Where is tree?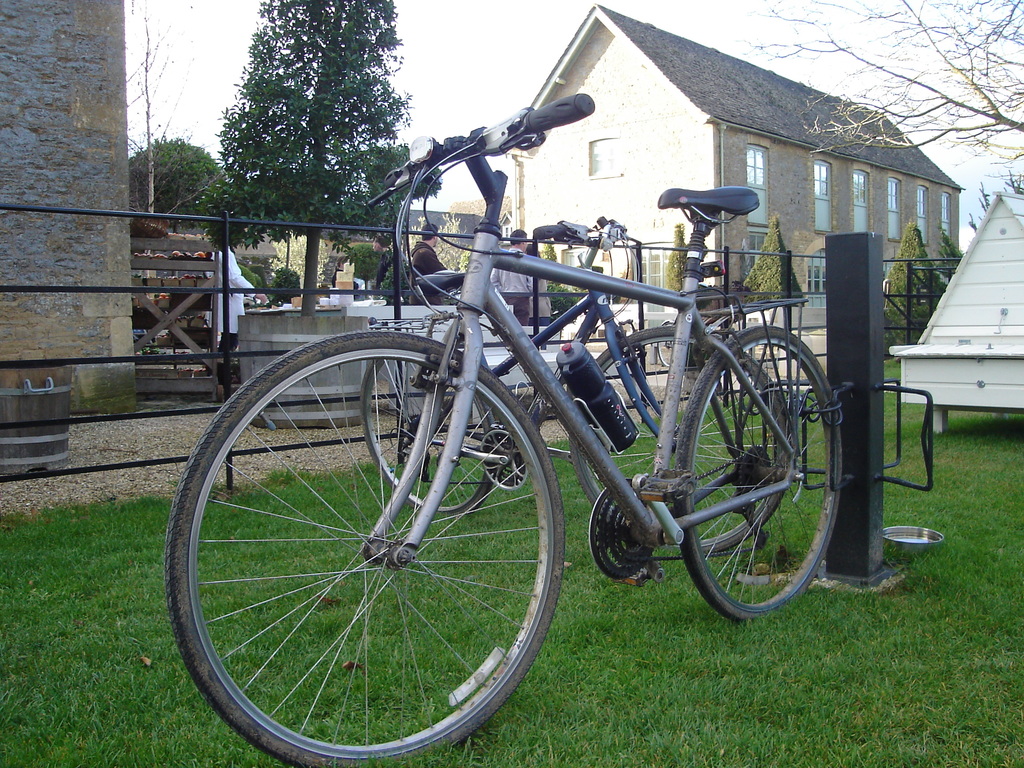
Rect(193, 0, 412, 312).
